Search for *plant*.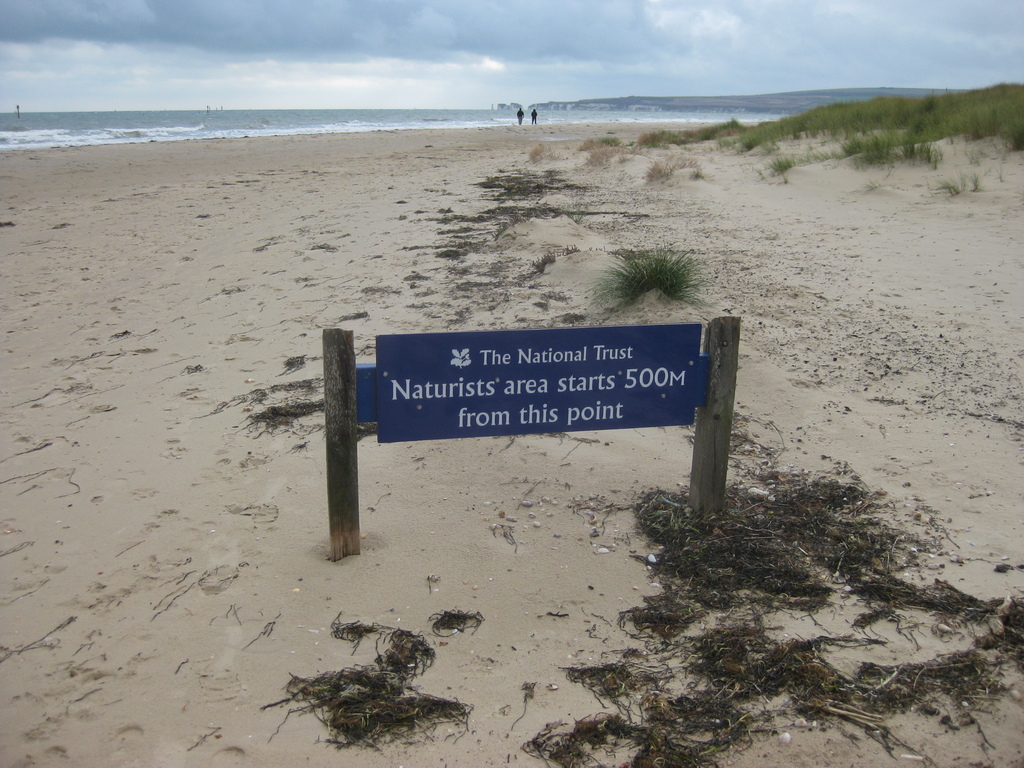
Found at region(578, 134, 623, 172).
